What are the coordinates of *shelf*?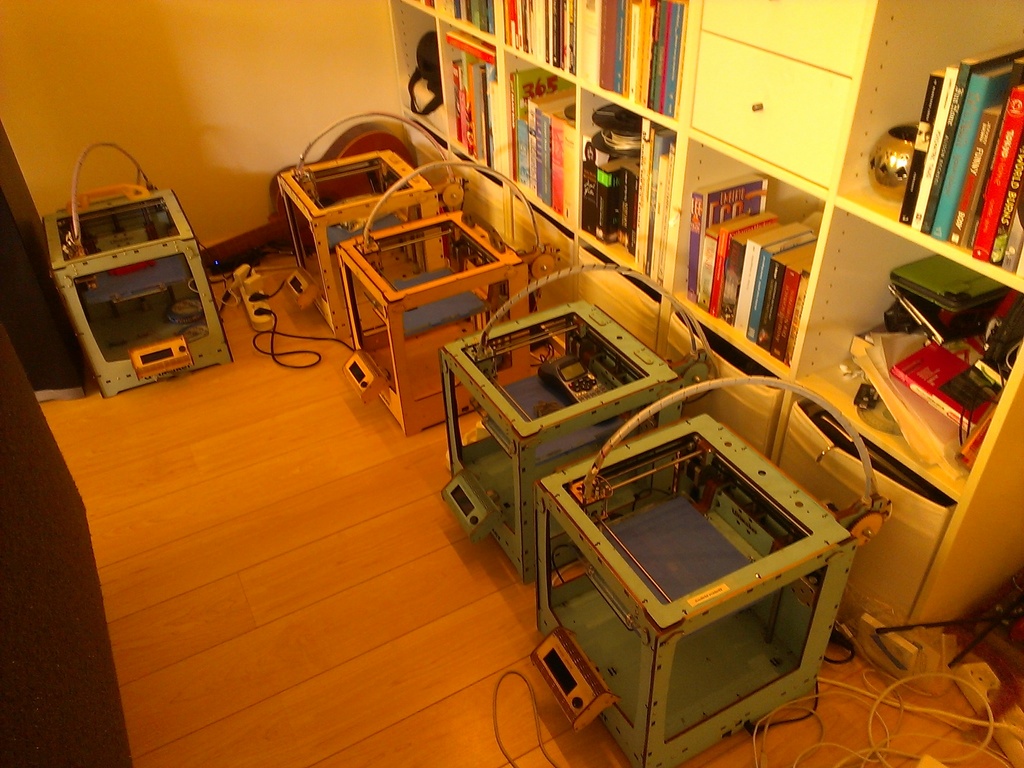
bbox=[836, 0, 1023, 289].
